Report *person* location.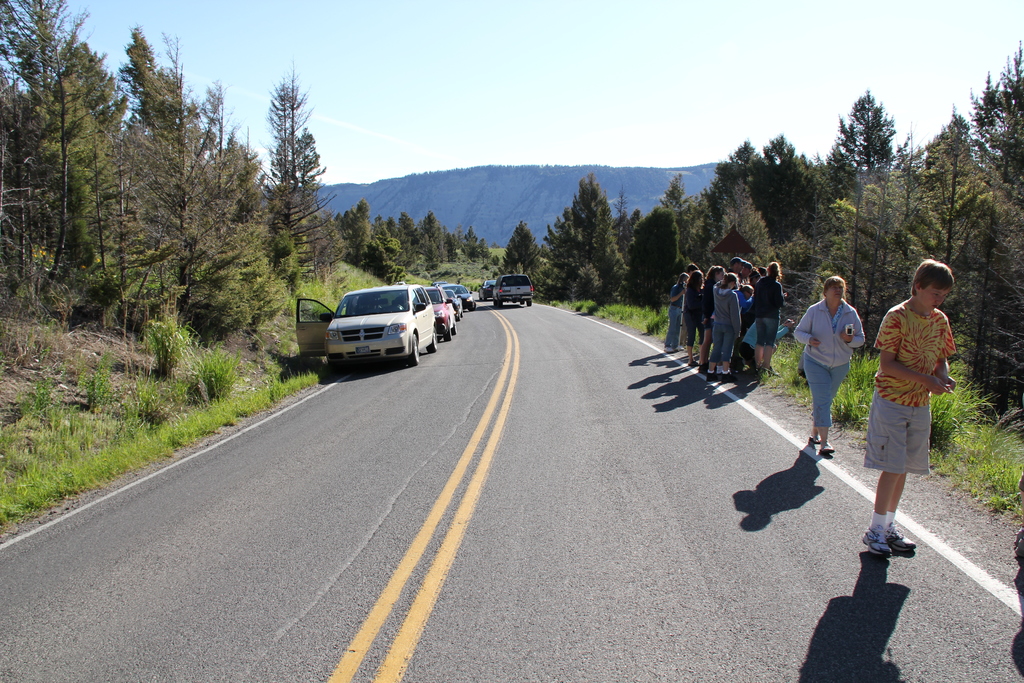
Report: x1=728, y1=257, x2=742, y2=288.
